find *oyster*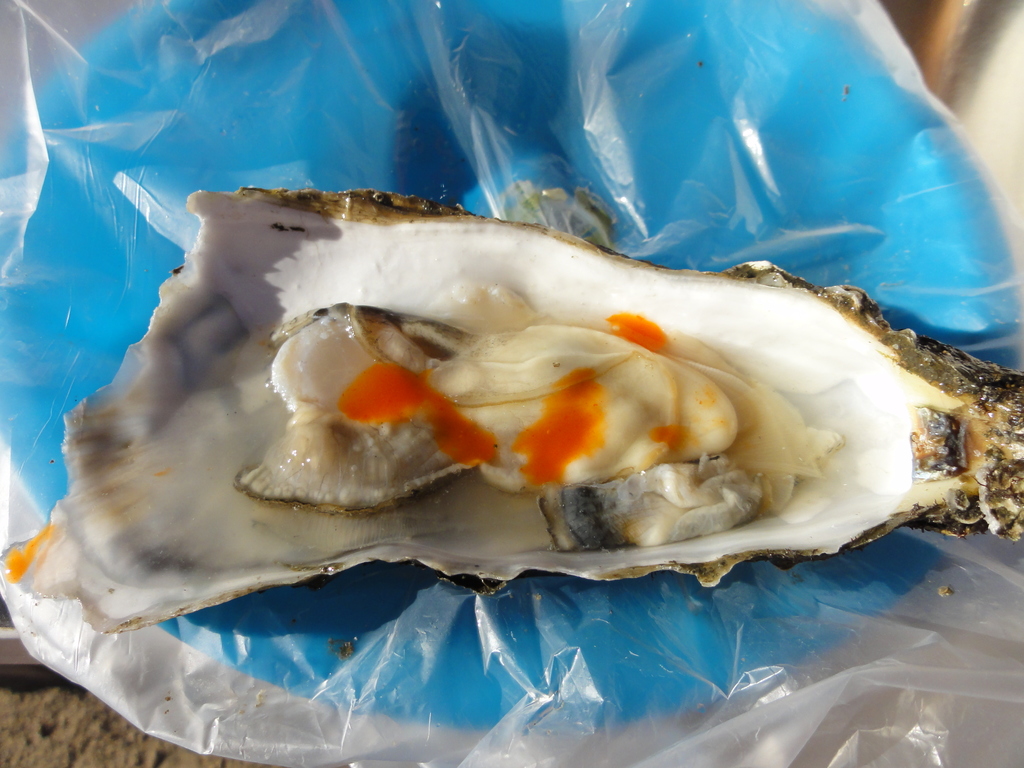
crop(5, 180, 1023, 632)
